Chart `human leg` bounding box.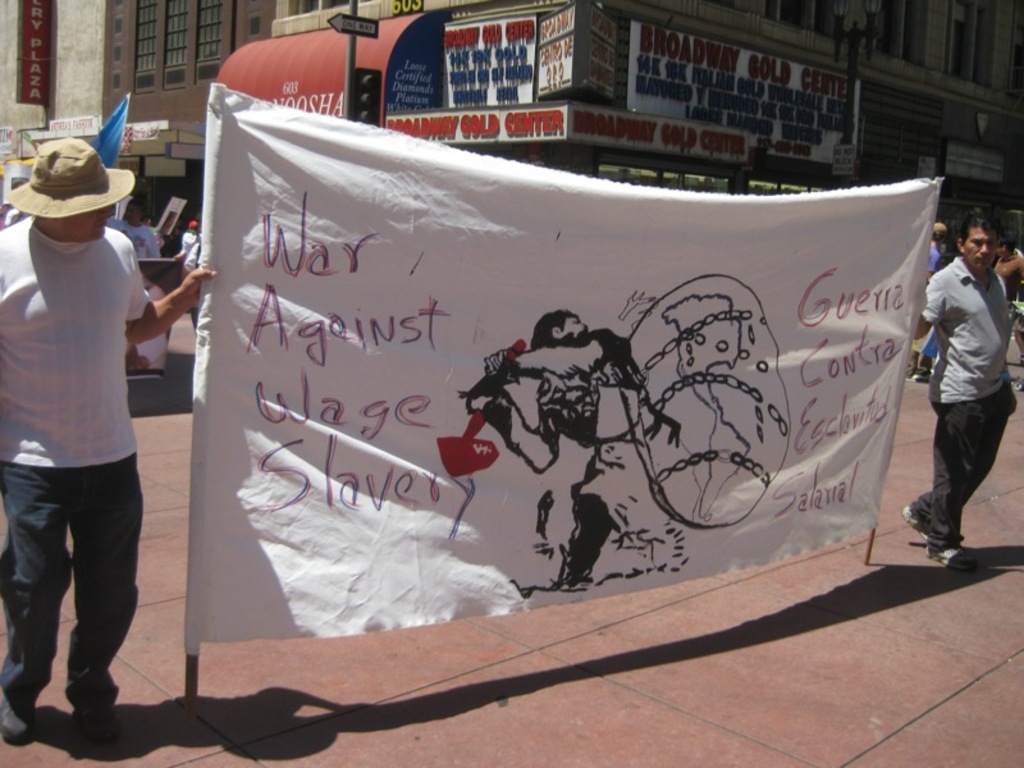
Charted: crop(897, 379, 1011, 530).
